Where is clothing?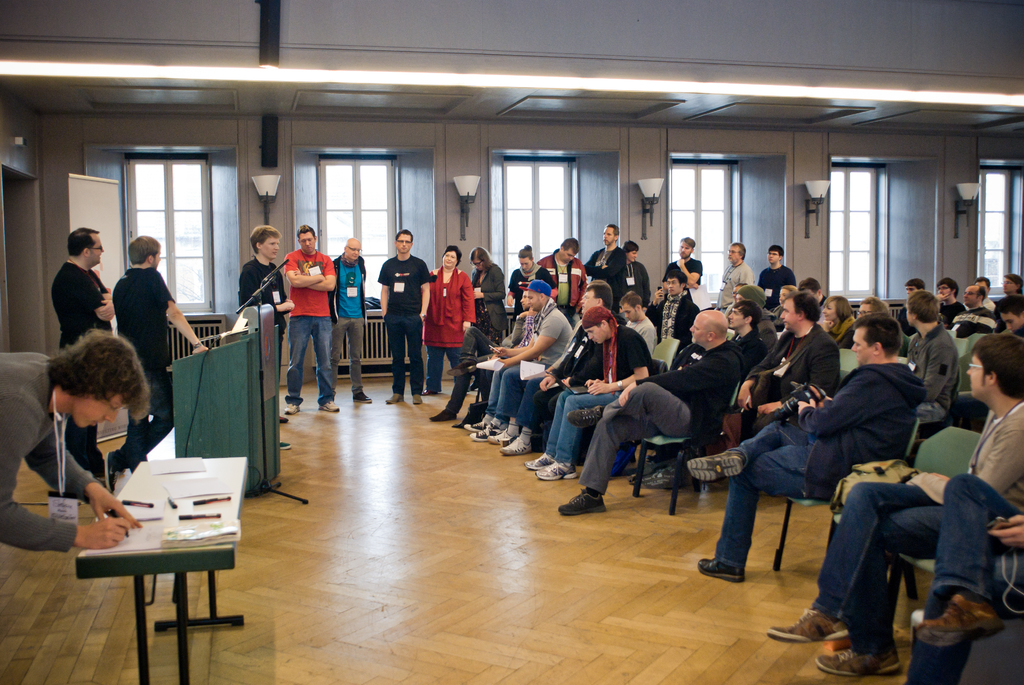
BBox(286, 250, 337, 404).
